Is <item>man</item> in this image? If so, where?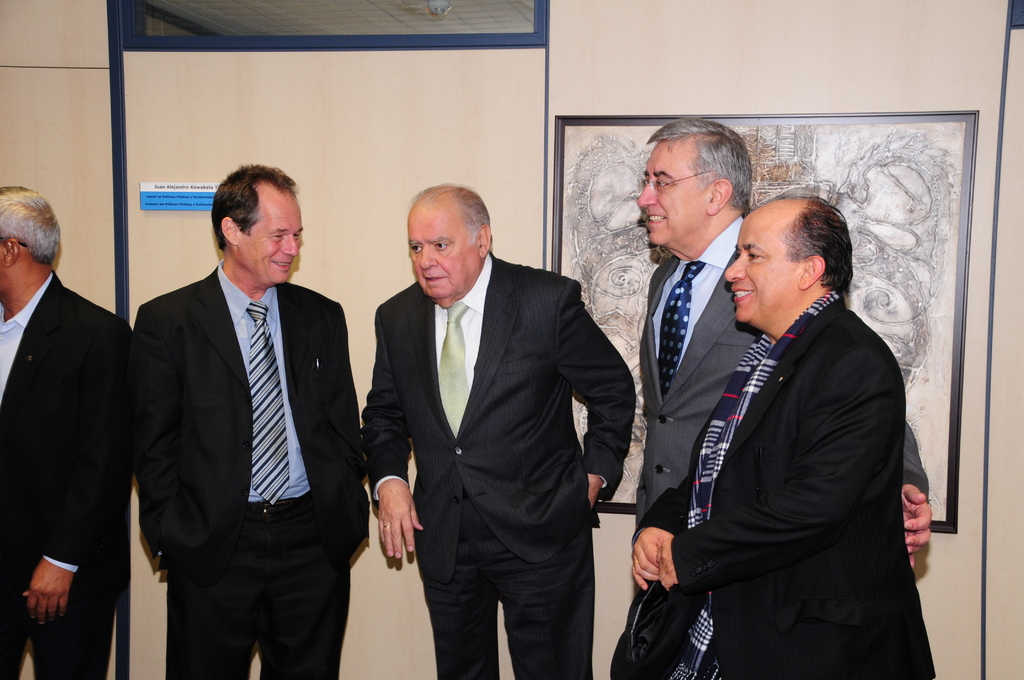
Yes, at [left=0, top=187, right=137, bottom=679].
